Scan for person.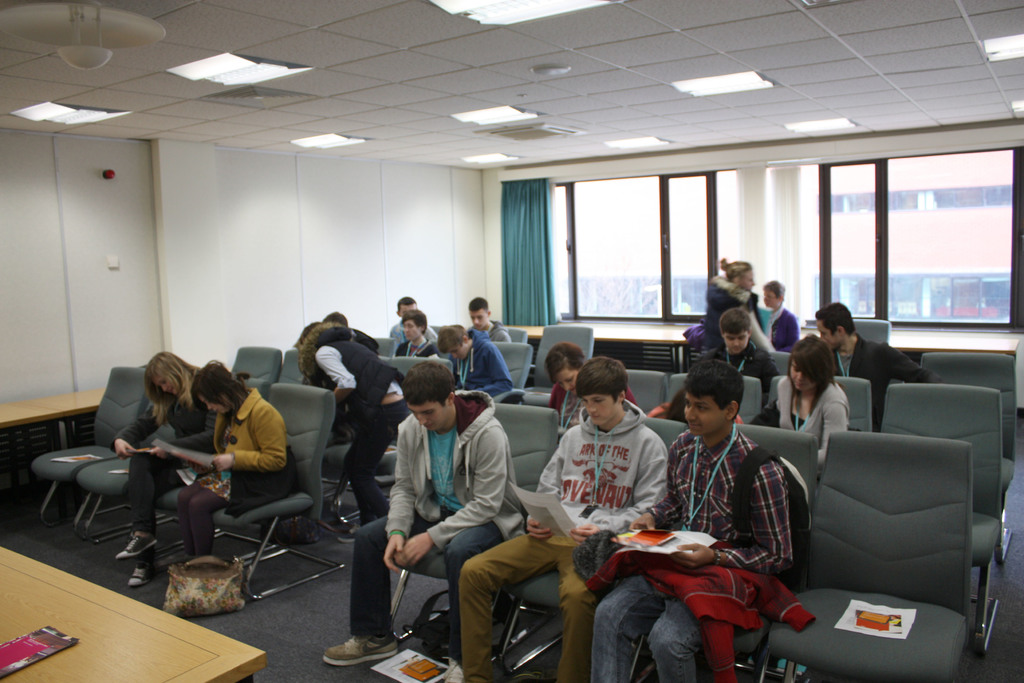
Scan result: bbox(437, 325, 511, 396).
